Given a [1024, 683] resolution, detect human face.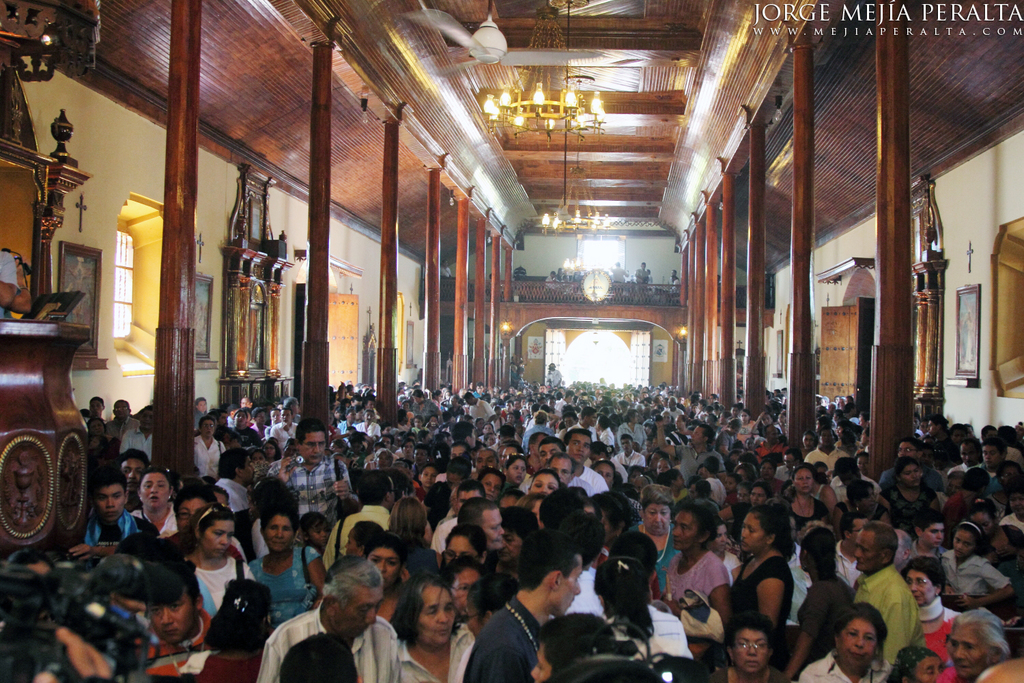
locate(758, 461, 776, 477).
